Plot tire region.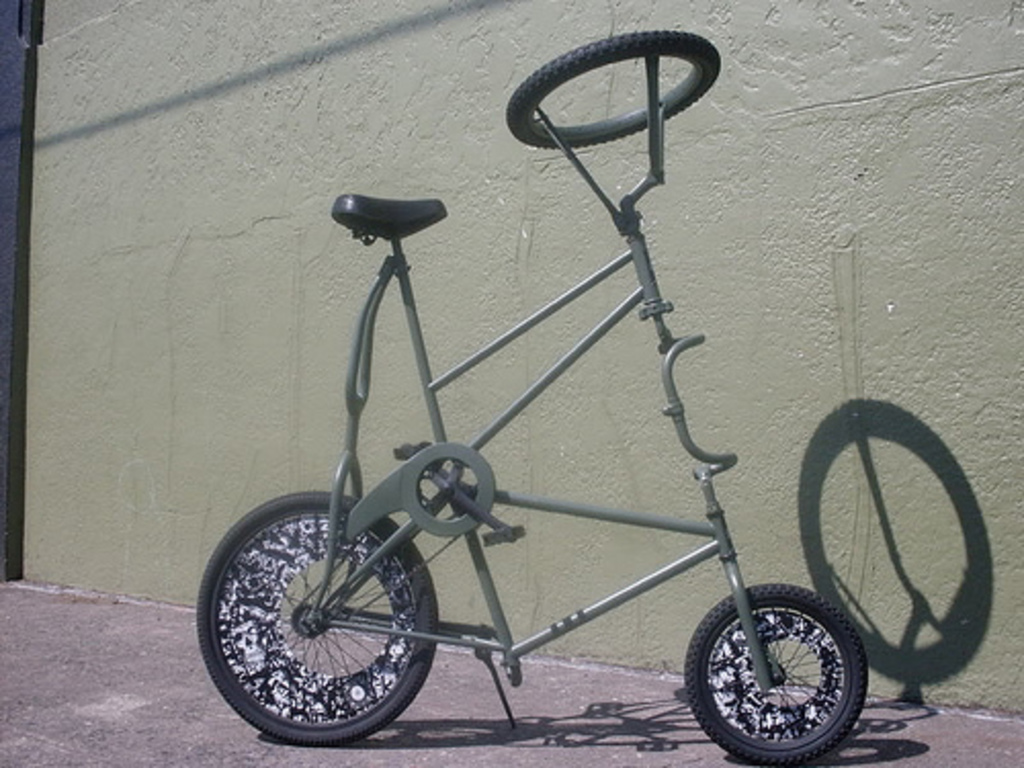
Plotted at x1=664, y1=582, x2=881, y2=748.
